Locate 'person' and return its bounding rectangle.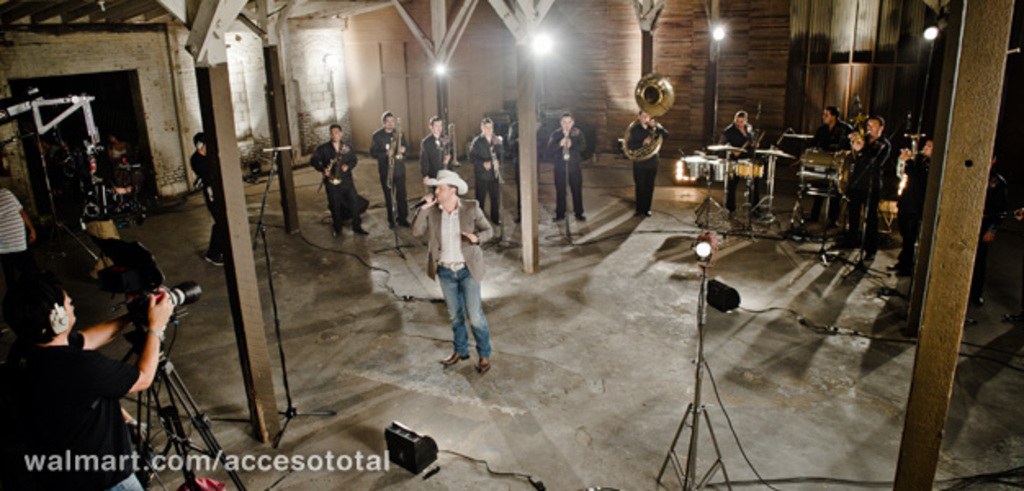
[left=465, top=118, right=504, bottom=223].
